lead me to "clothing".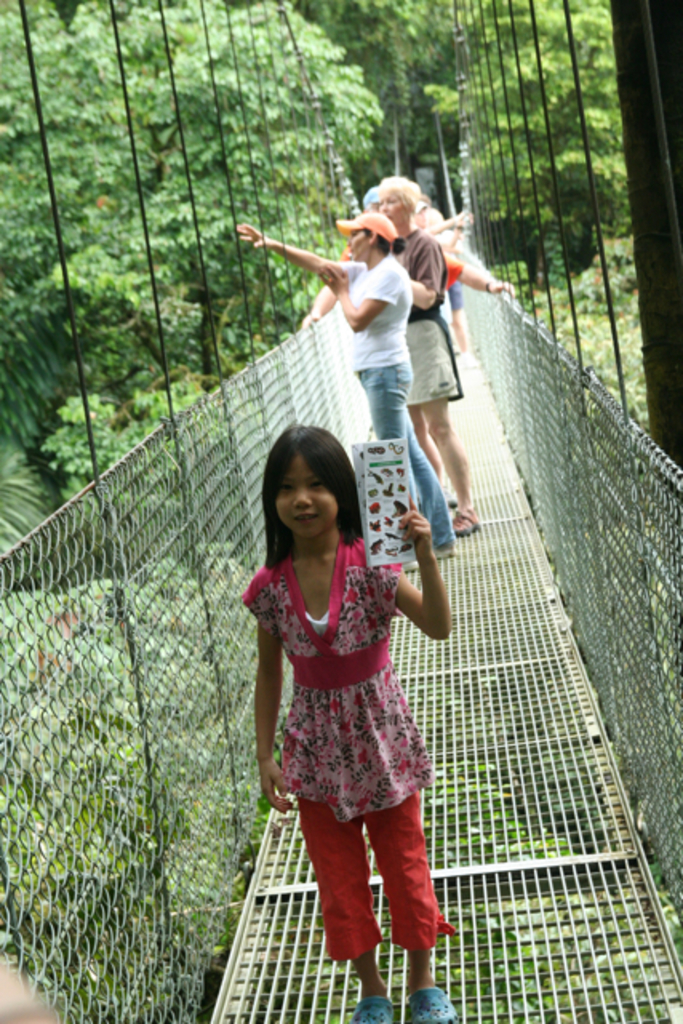
Lead to bbox=(390, 221, 445, 309).
